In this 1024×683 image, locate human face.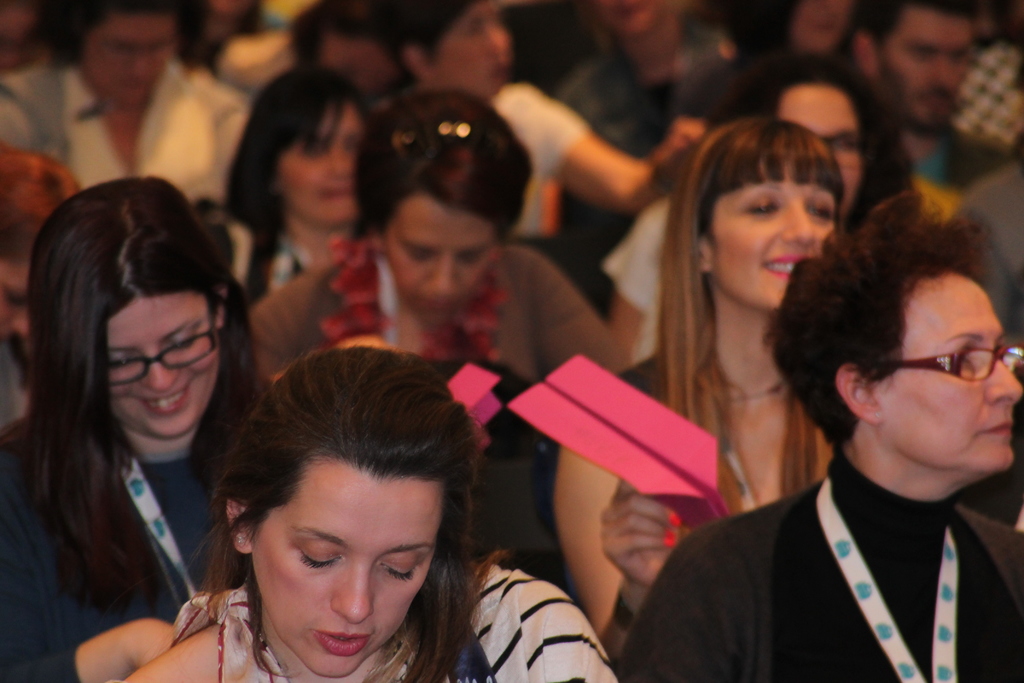
Bounding box: 392, 195, 495, 320.
